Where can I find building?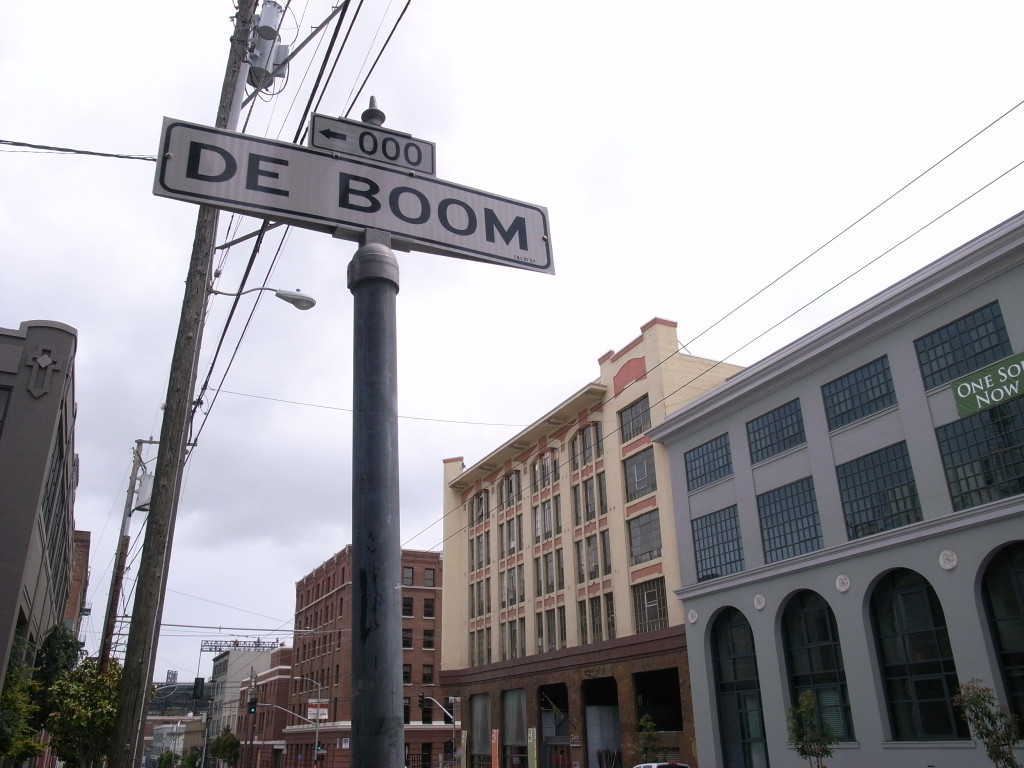
You can find it at 648:212:1019:761.
